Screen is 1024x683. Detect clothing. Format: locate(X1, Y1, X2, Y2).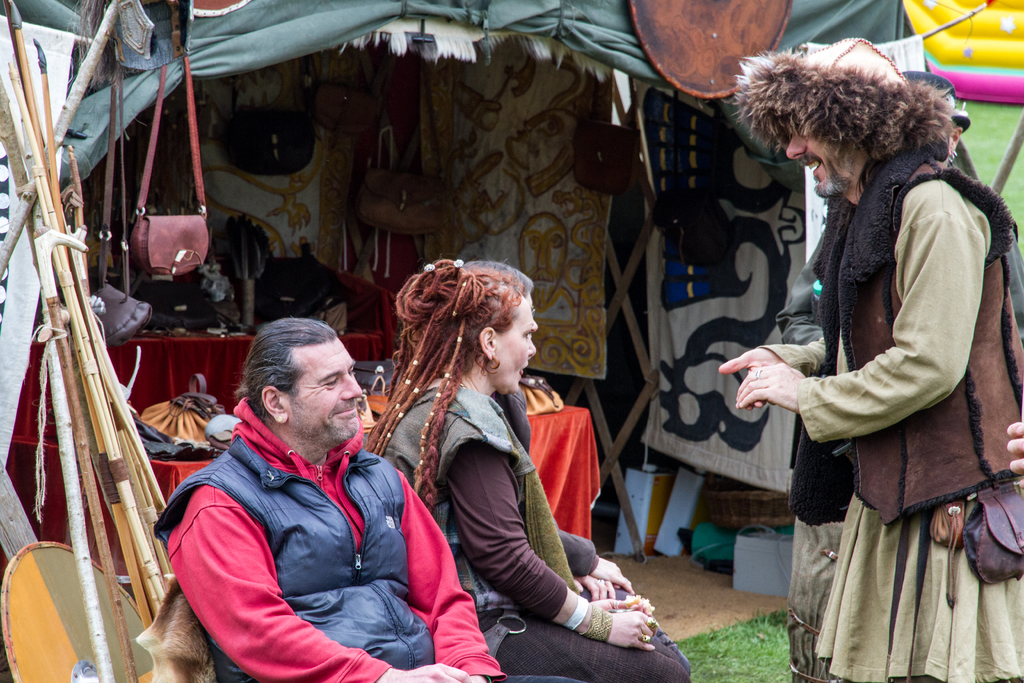
locate(152, 400, 516, 682).
